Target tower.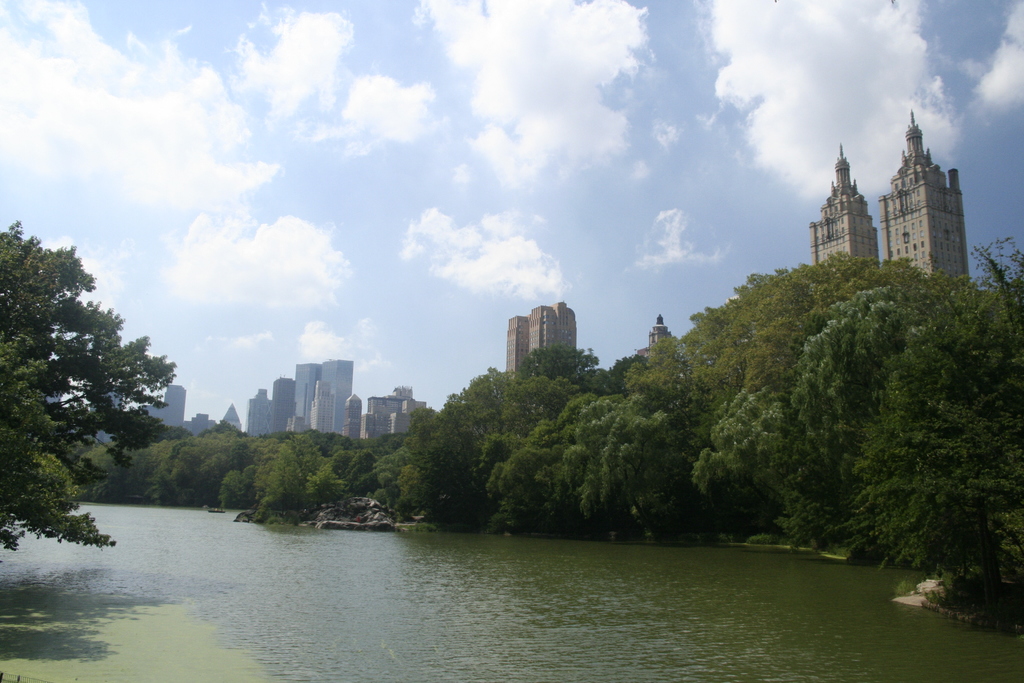
Target region: box(159, 381, 188, 432).
